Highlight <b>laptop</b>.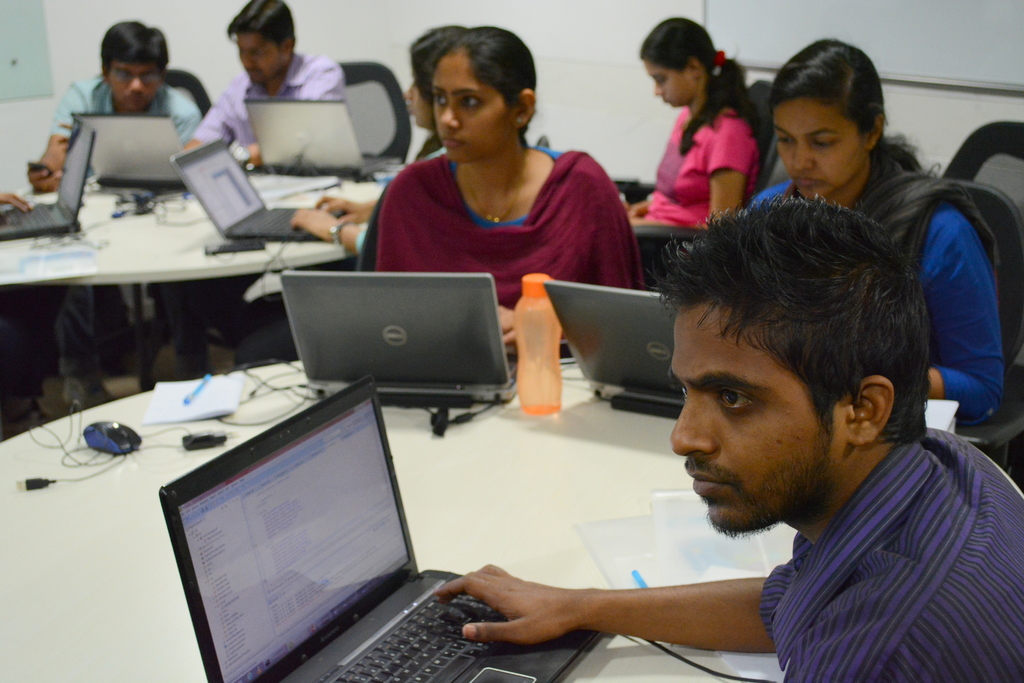
Highlighted region: detection(172, 135, 346, 242).
